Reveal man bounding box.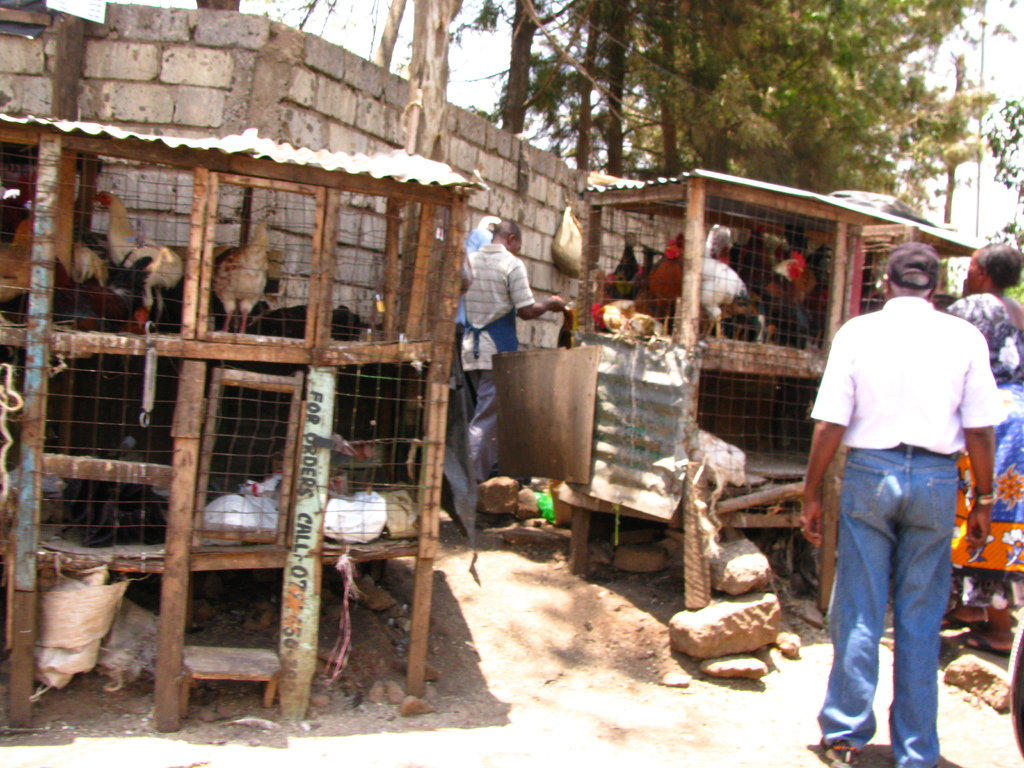
Revealed: [797,244,1006,767].
